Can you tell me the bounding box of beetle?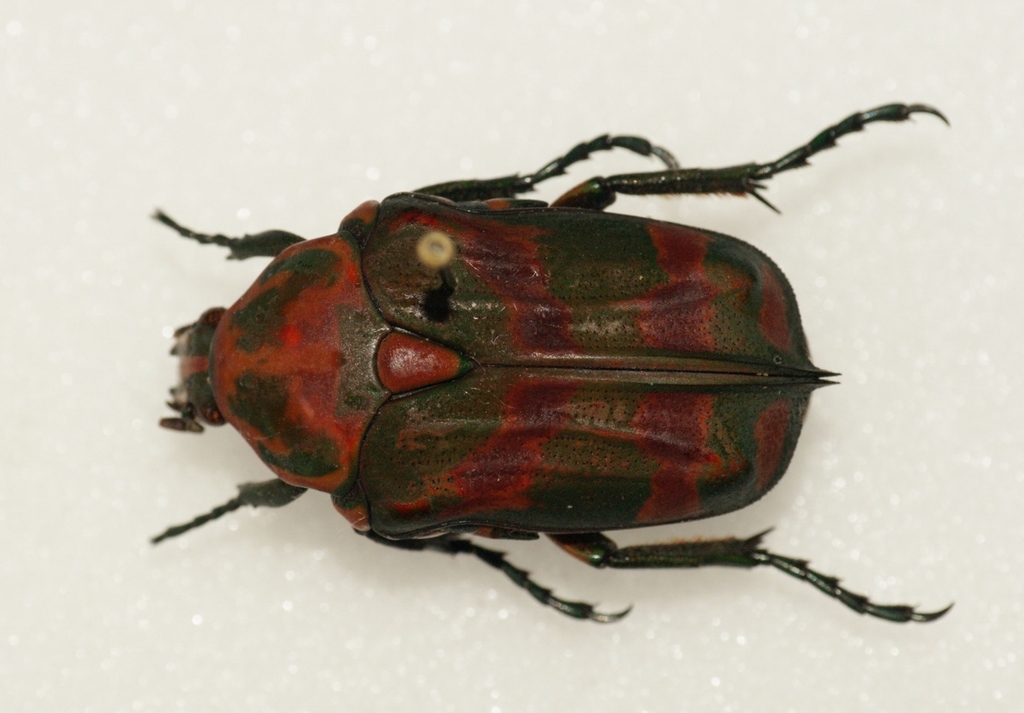
region(115, 123, 989, 632).
